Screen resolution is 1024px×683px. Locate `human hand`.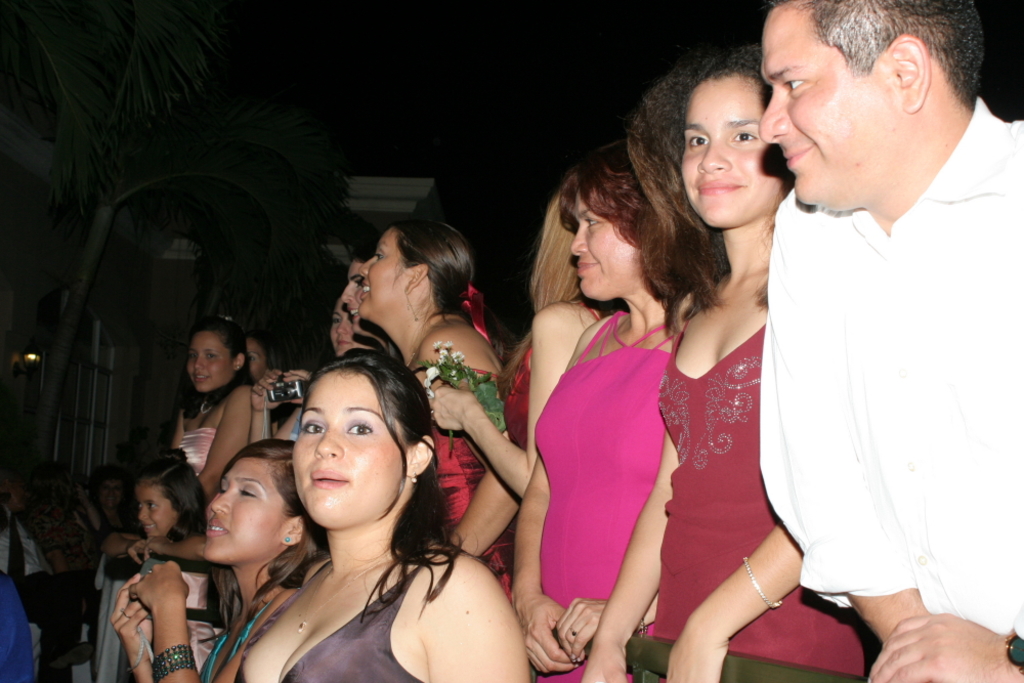
866, 611, 1019, 682.
